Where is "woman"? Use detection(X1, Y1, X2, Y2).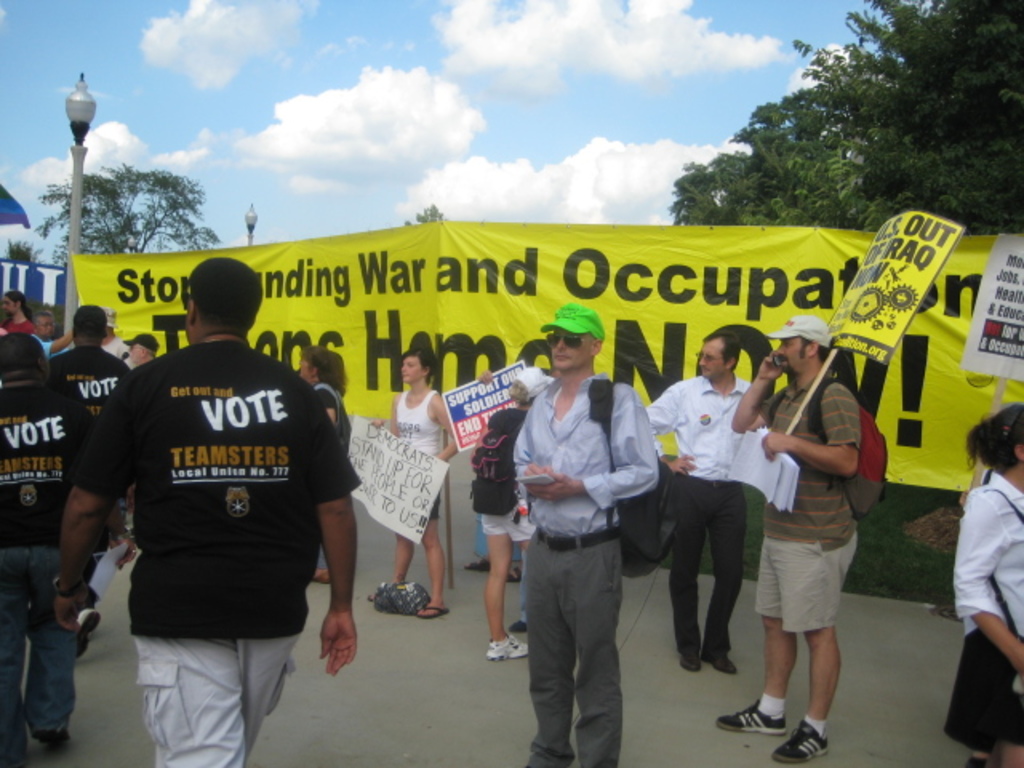
detection(947, 403, 1022, 766).
